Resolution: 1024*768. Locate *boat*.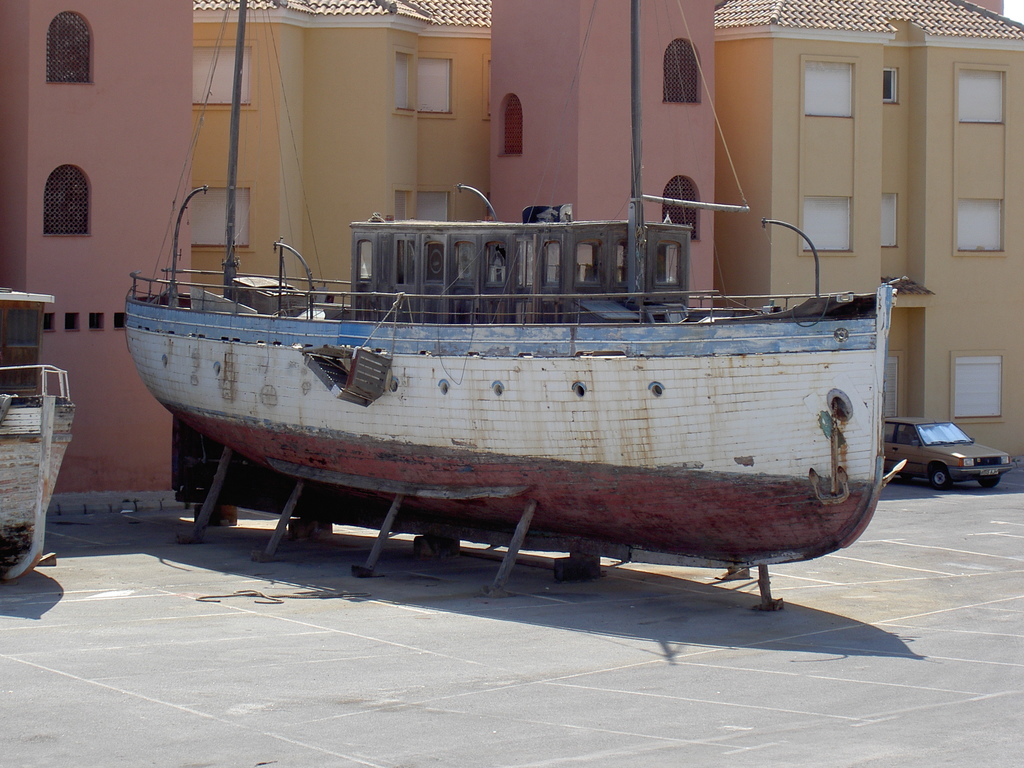
box(126, 0, 909, 616).
